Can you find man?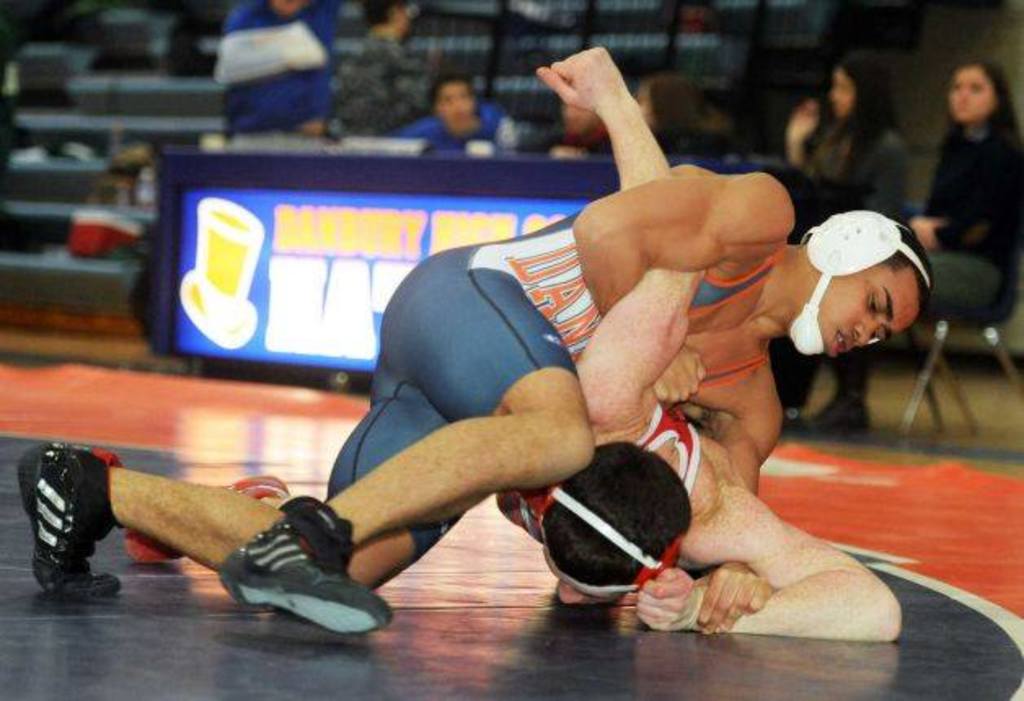
Yes, bounding box: region(499, 46, 902, 637).
